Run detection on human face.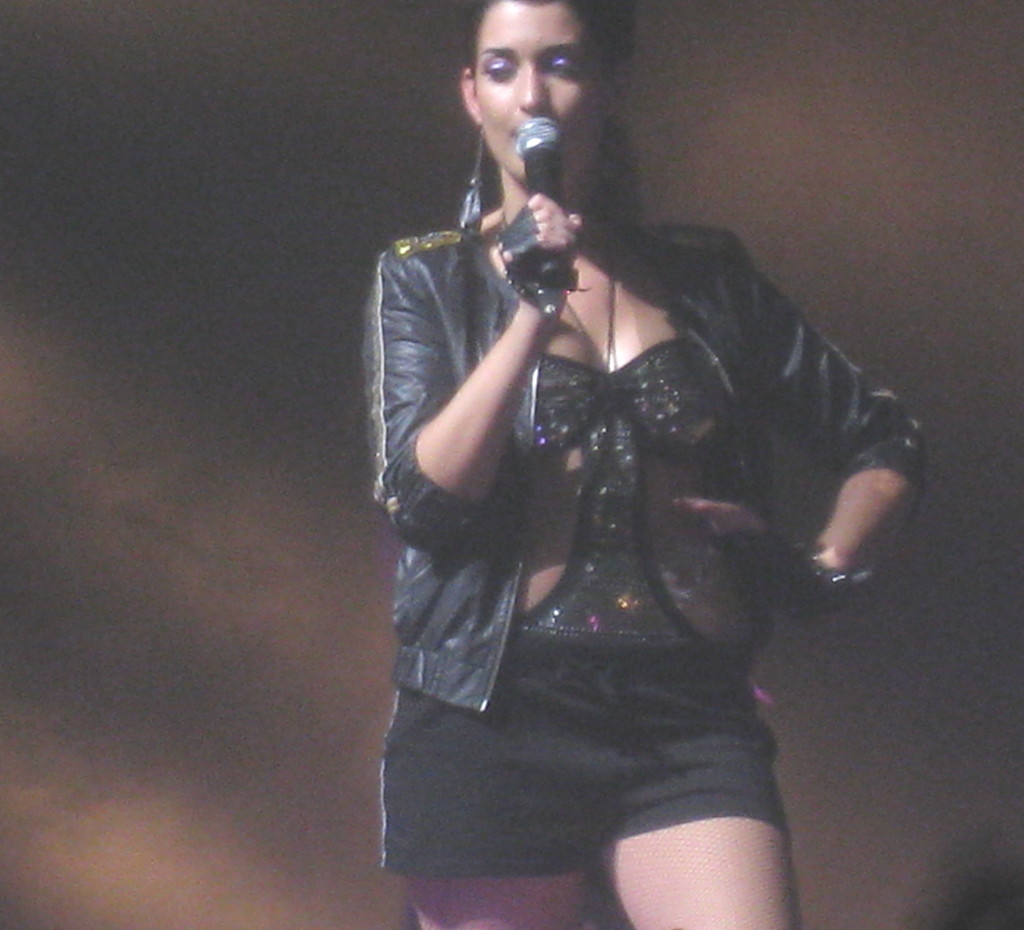
Result: bbox=(470, 3, 604, 182).
